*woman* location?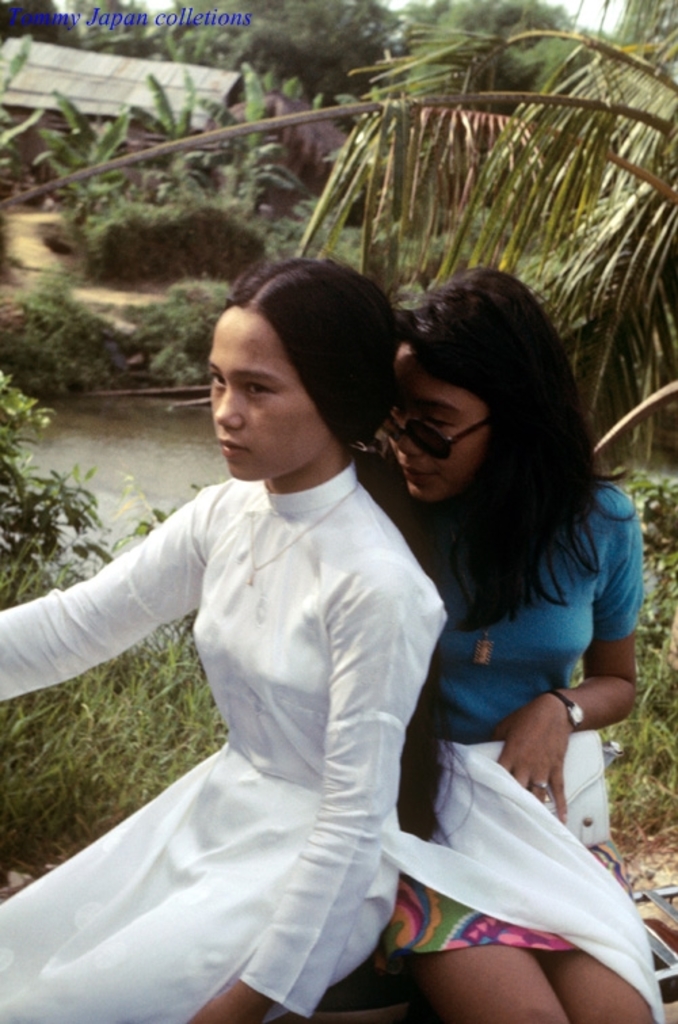
locate(0, 255, 454, 1023)
